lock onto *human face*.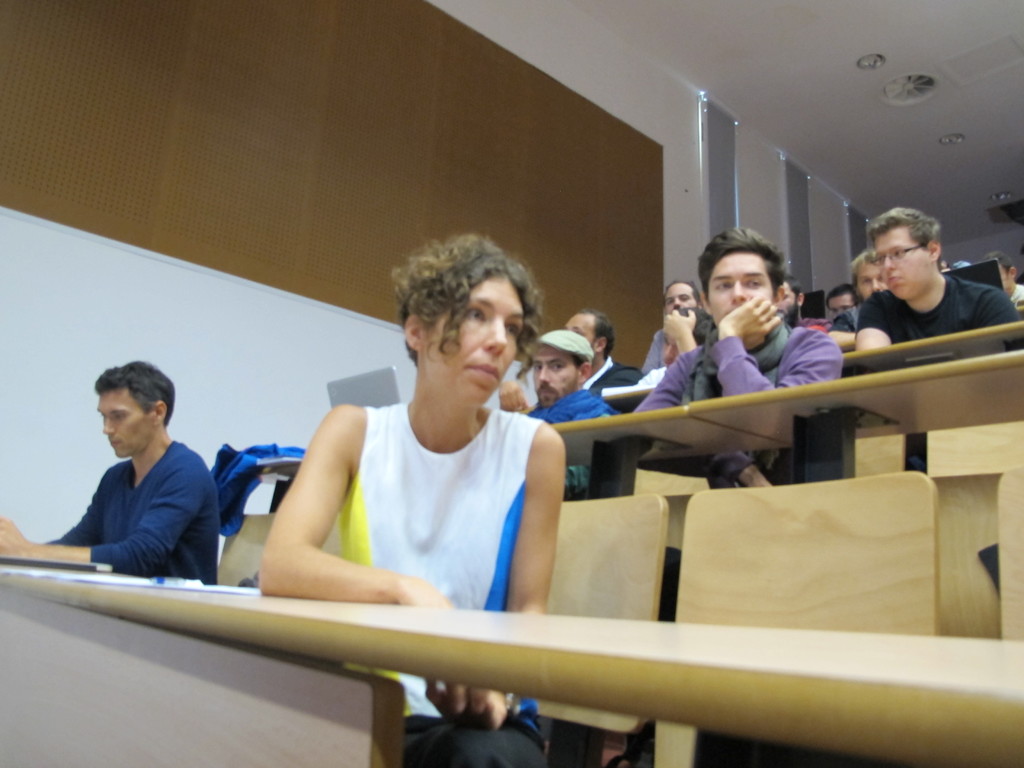
Locked: detection(423, 277, 524, 409).
